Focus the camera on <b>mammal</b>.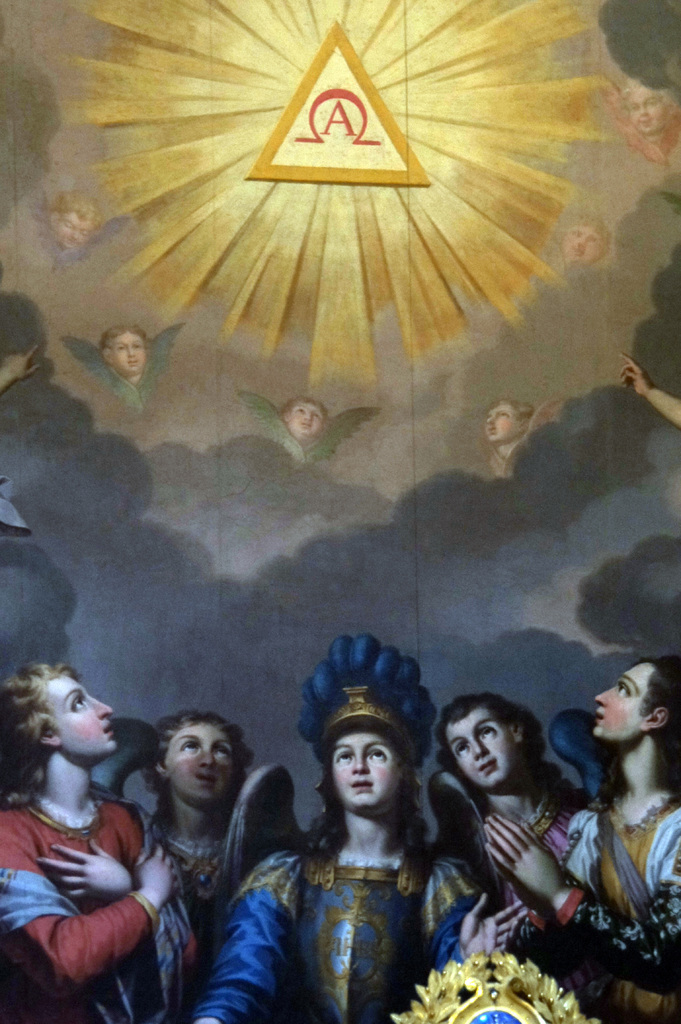
Focus region: [553,211,616,268].
